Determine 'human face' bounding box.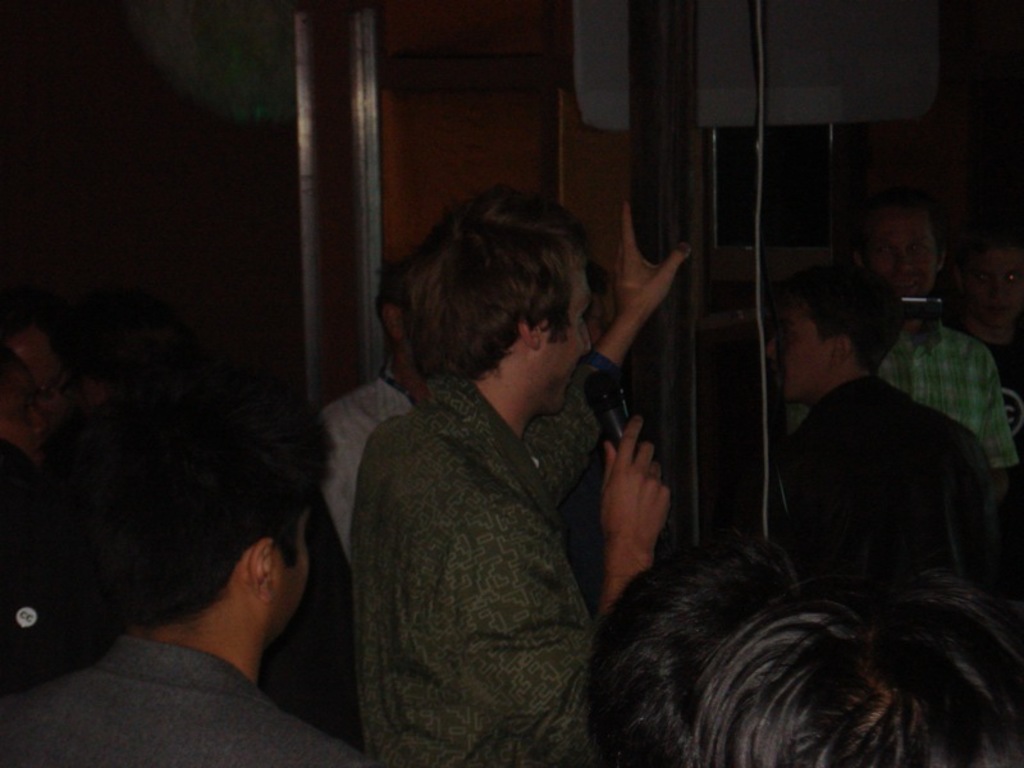
Determined: box=[762, 307, 820, 403].
